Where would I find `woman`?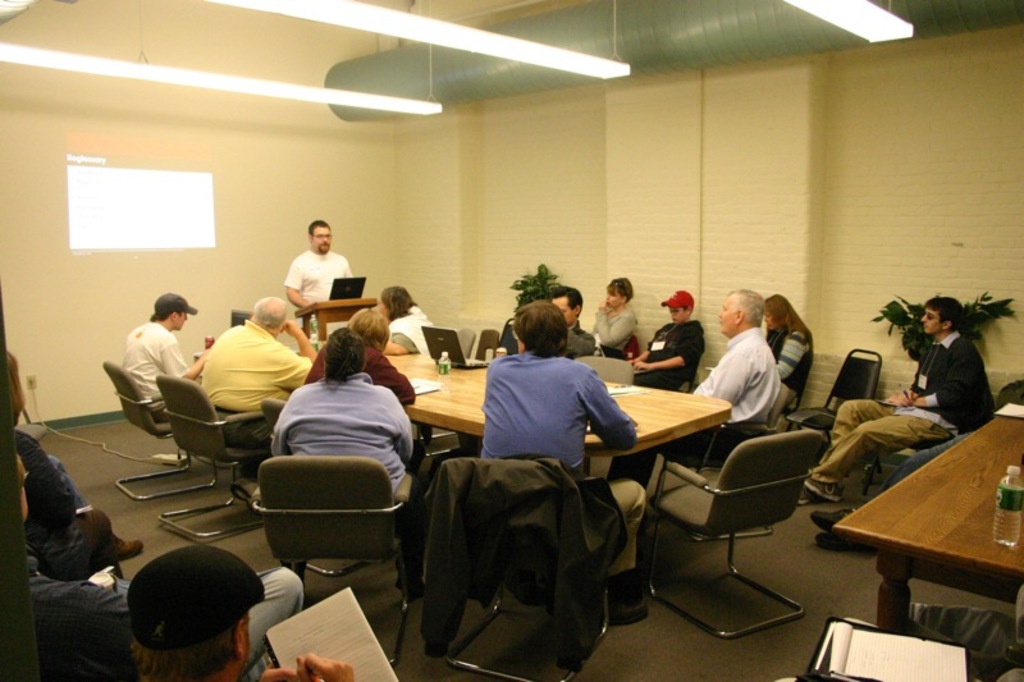
At bbox=[298, 307, 419, 413].
